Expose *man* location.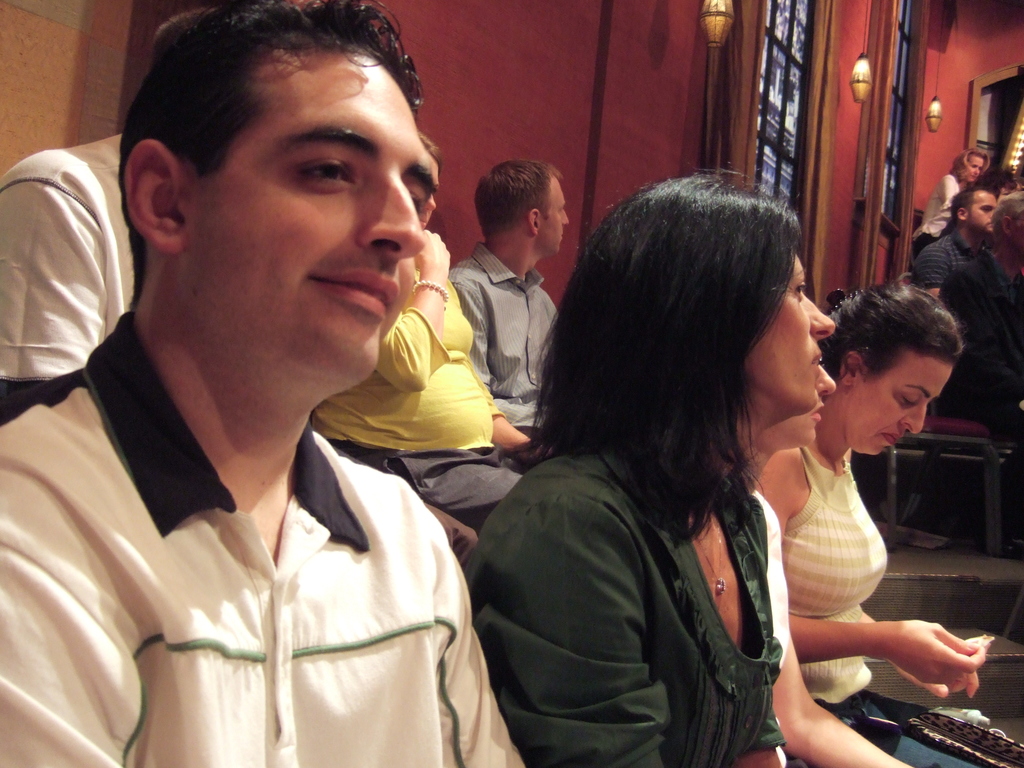
Exposed at 16 33 571 754.
